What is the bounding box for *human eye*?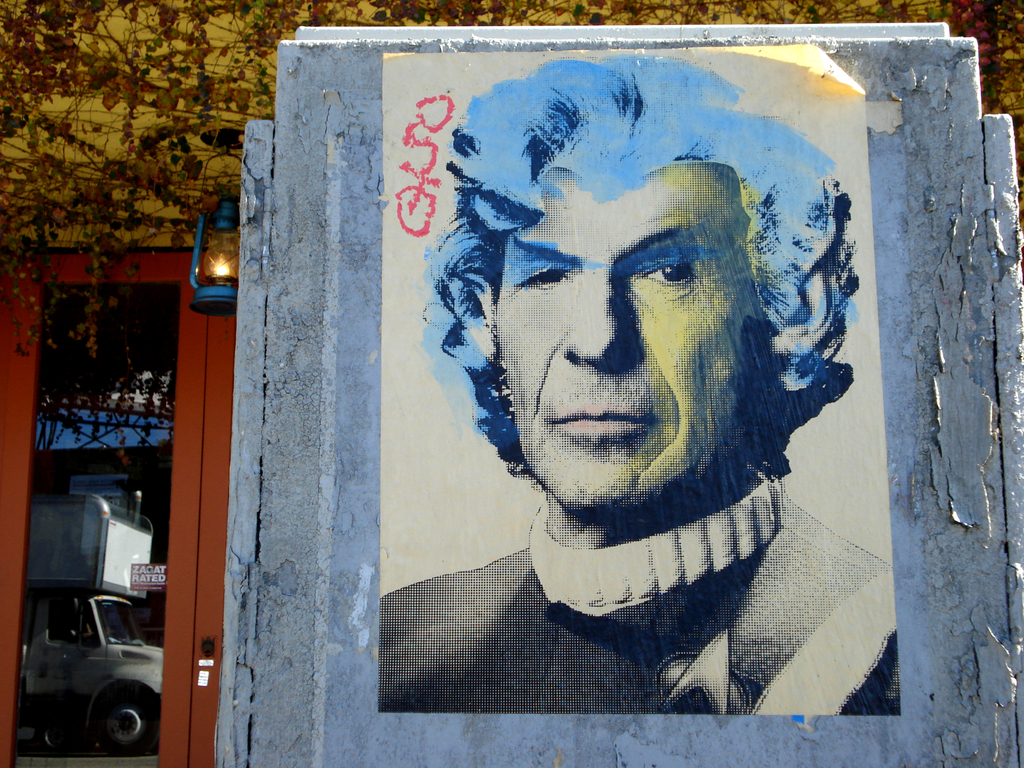
l=511, t=257, r=575, b=292.
